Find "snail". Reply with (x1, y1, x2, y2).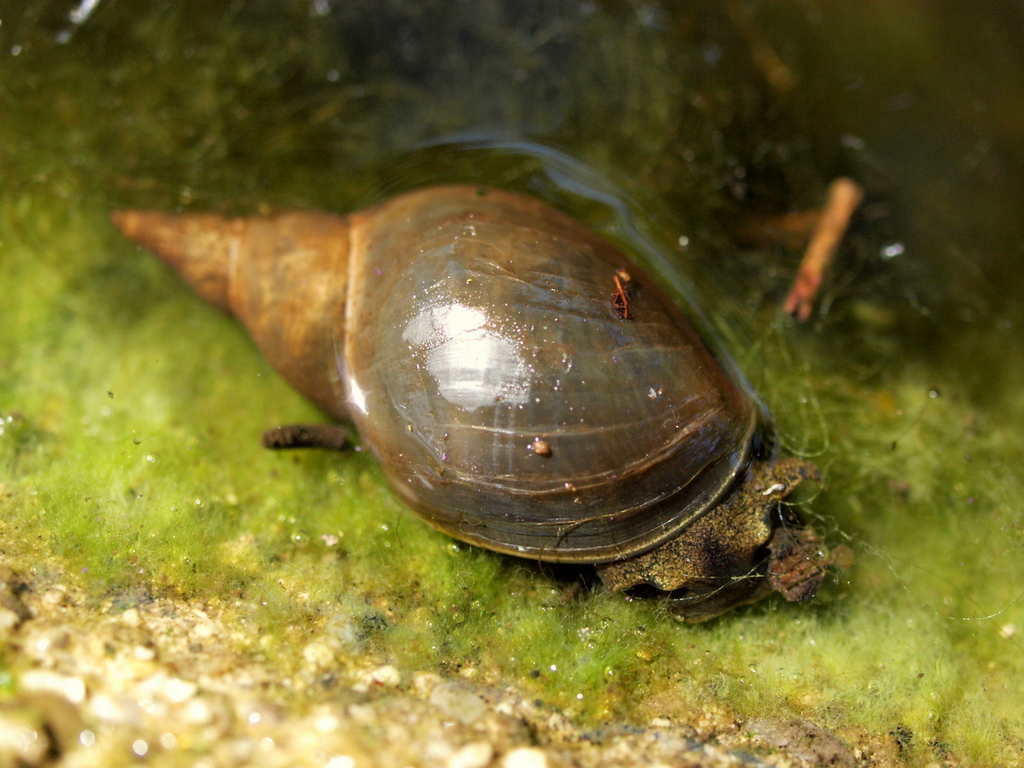
(103, 183, 834, 606).
